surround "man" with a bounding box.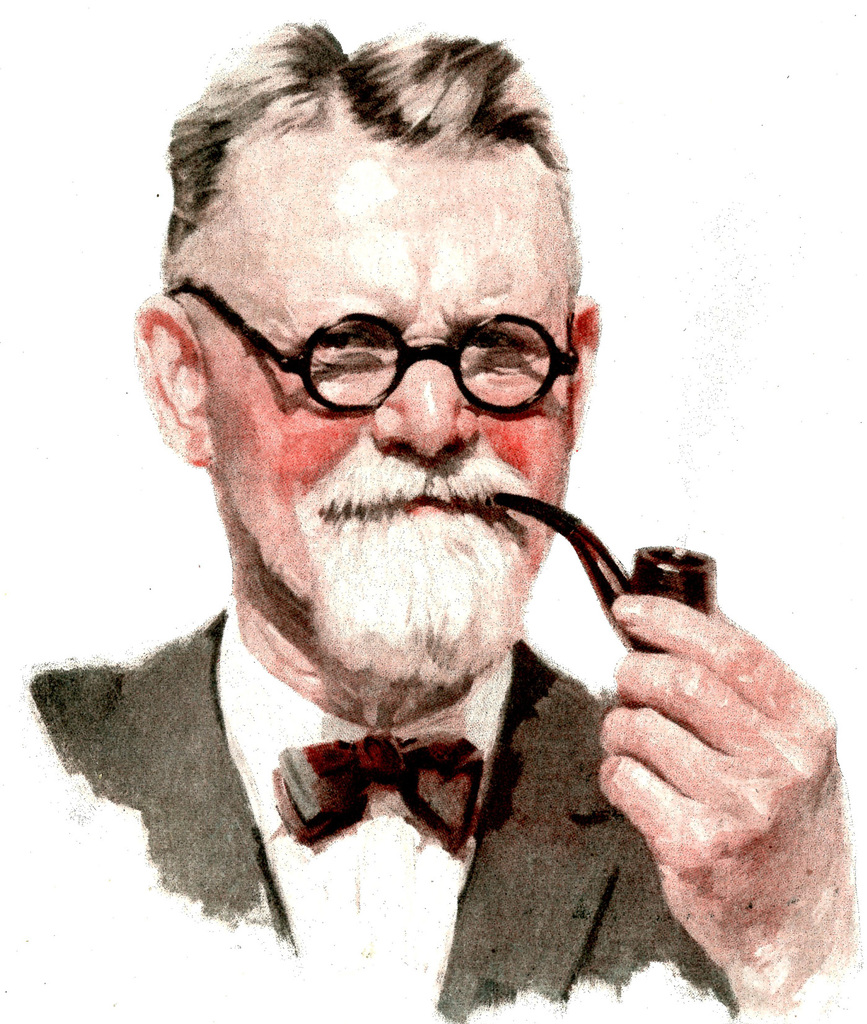
x1=0 y1=50 x2=810 y2=1018.
